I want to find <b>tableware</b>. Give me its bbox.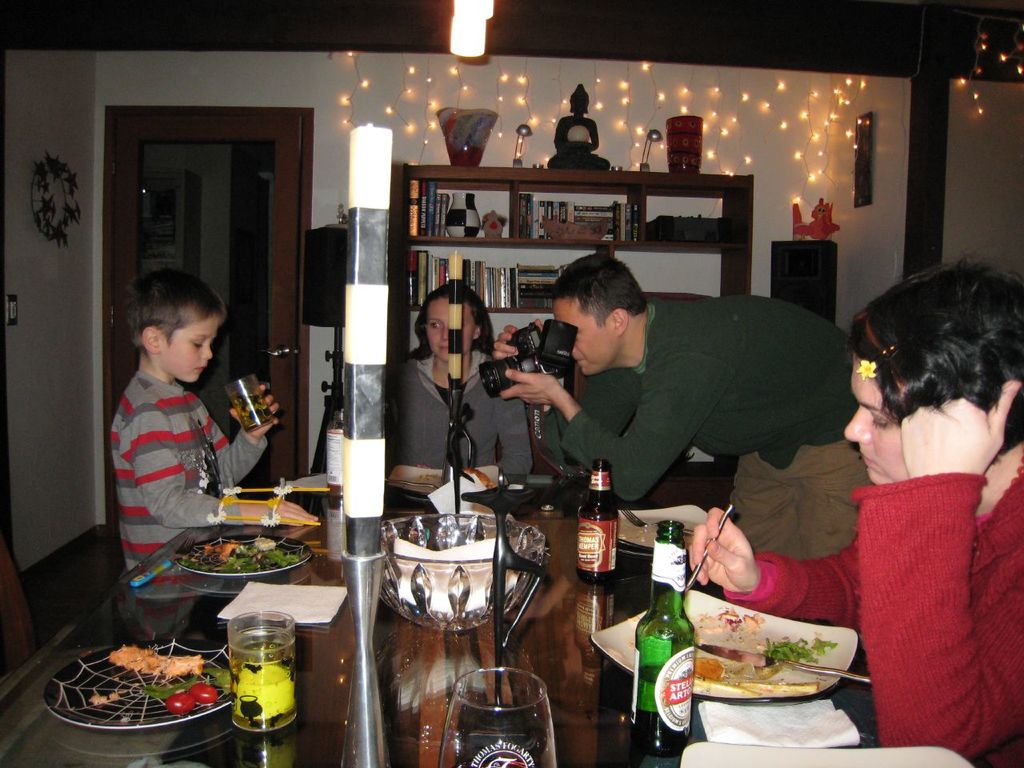
left=378, top=507, right=547, bottom=637.
